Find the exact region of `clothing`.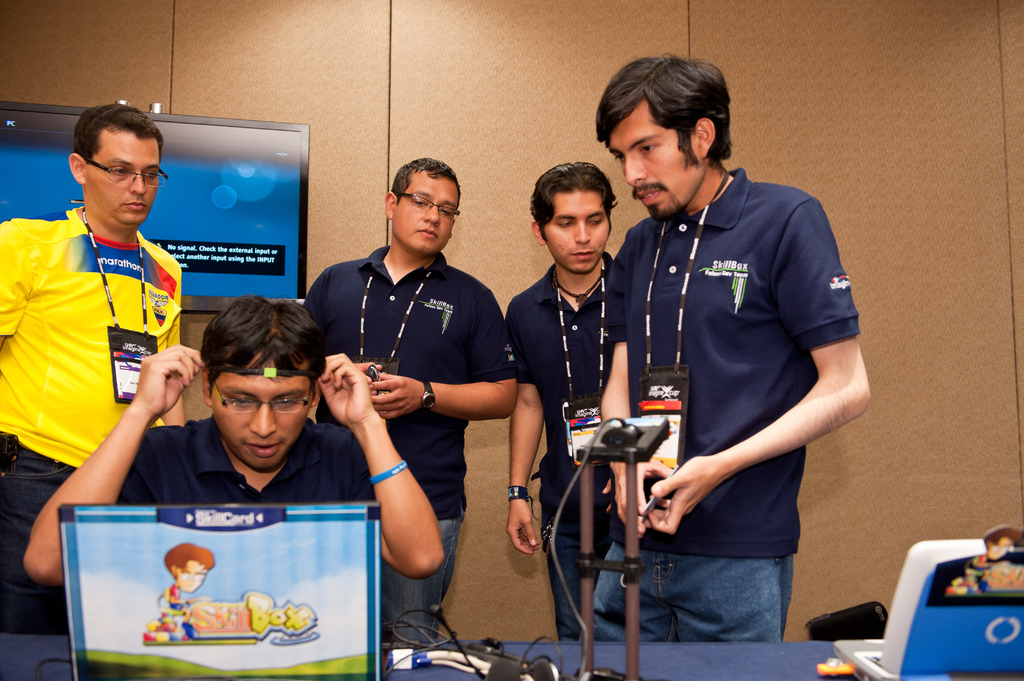
Exact region: bbox(593, 542, 792, 643).
